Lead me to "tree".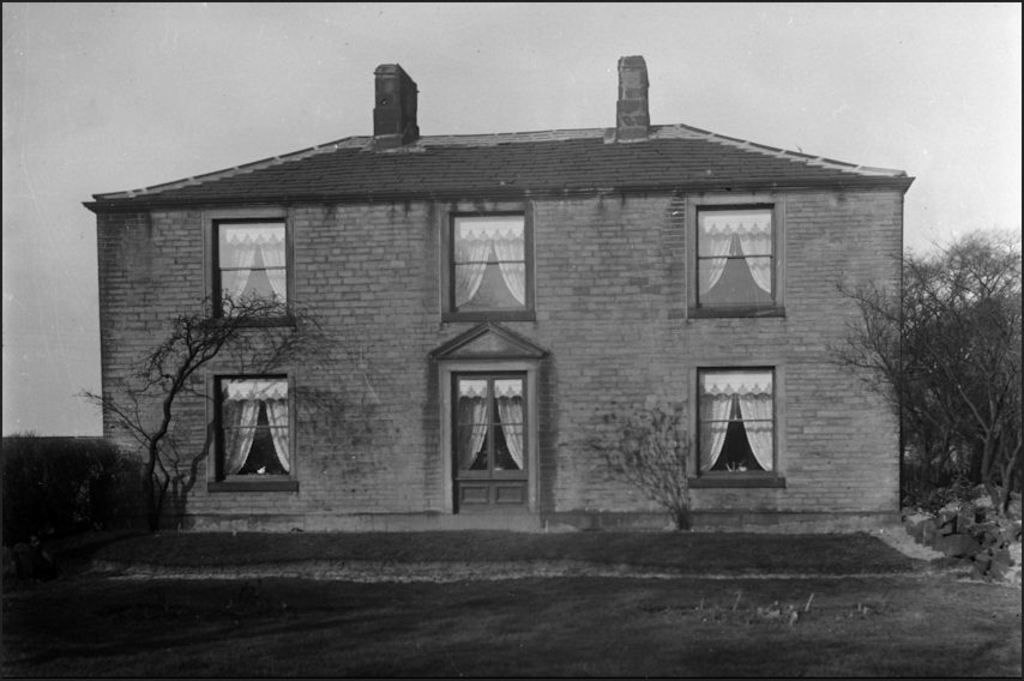
Lead to l=823, t=229, r=1023, b=510.
